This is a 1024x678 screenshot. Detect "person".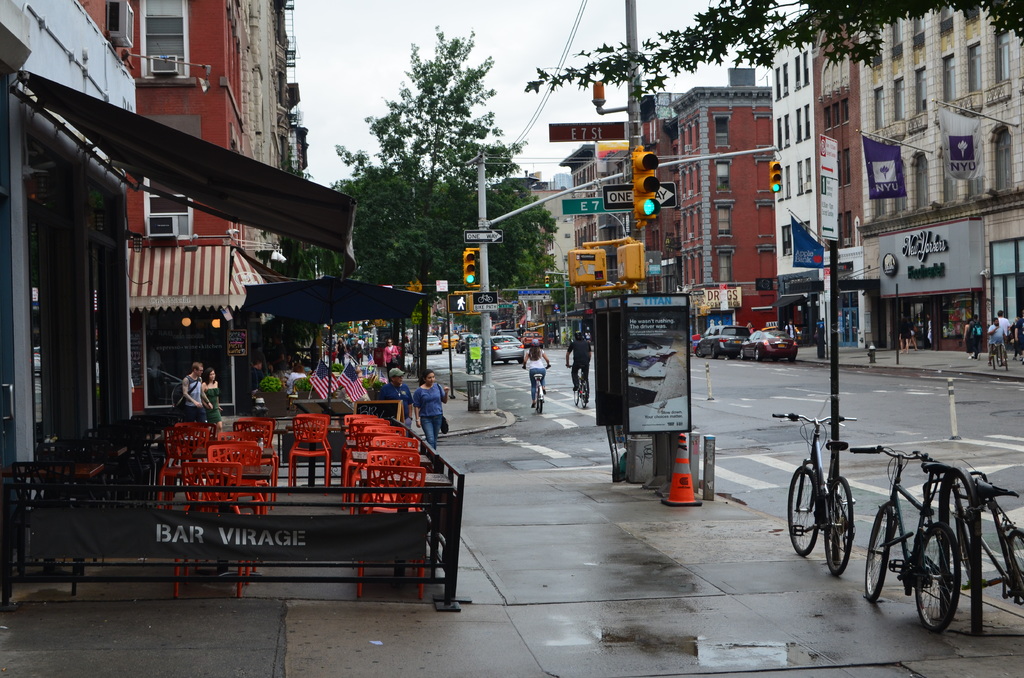
(left=745, top=322, right=756, bottom=334).
